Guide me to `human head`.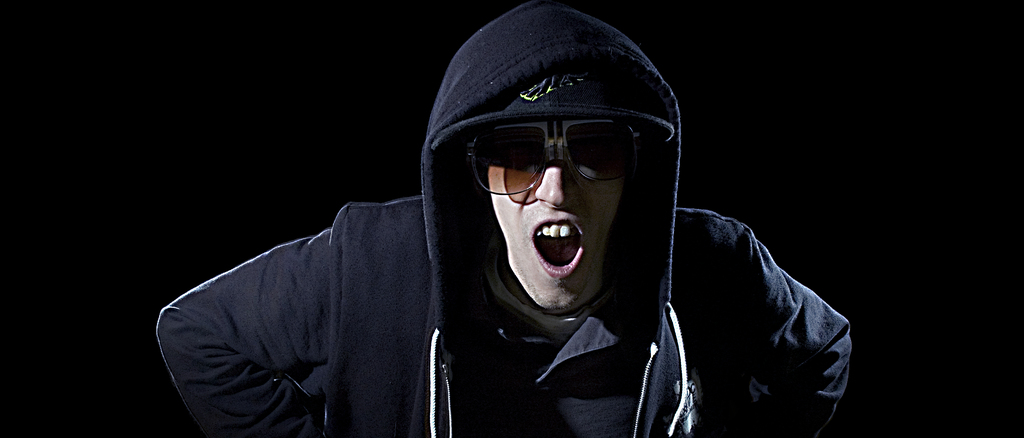
Guidance: (x1=444, y1=46, x2=678, y2=286).
